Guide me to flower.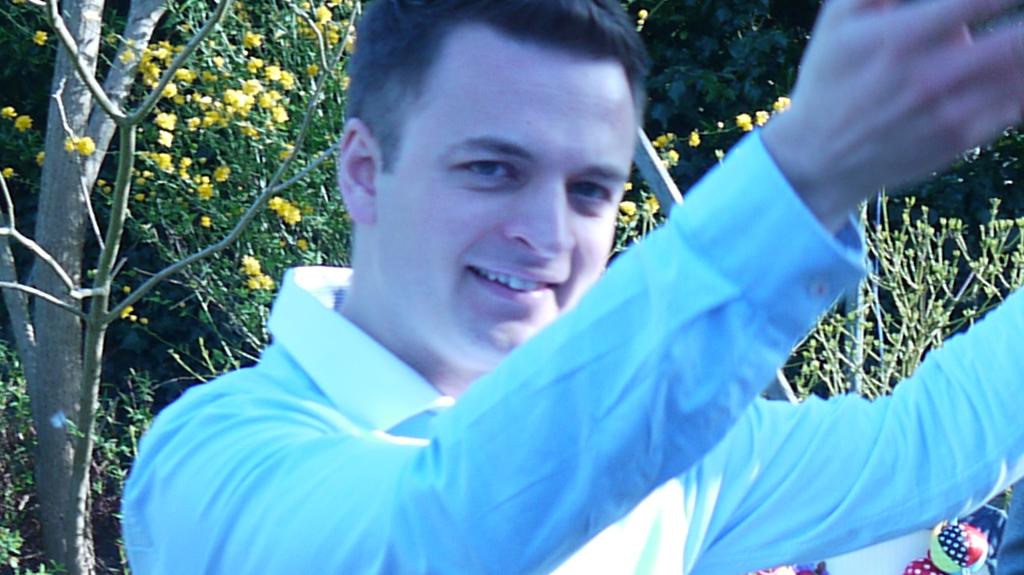
Guidance: (x1=636, y1=10, x2=650, y2=29).
